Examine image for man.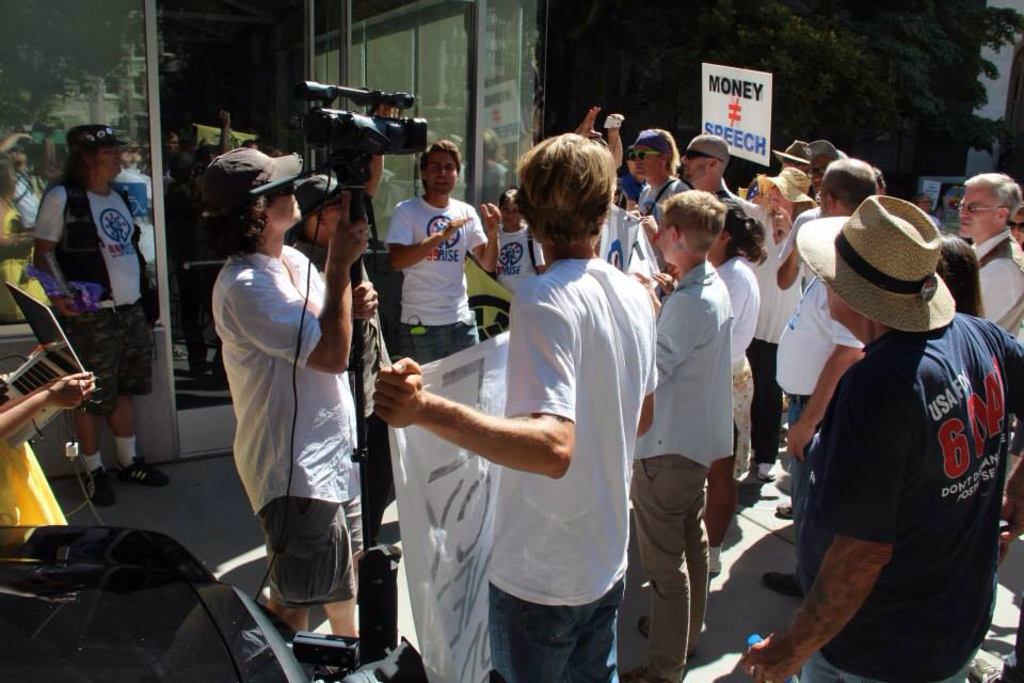
Examination result: pyautogui.locateOnScreen(28, 118, 150, 502).
